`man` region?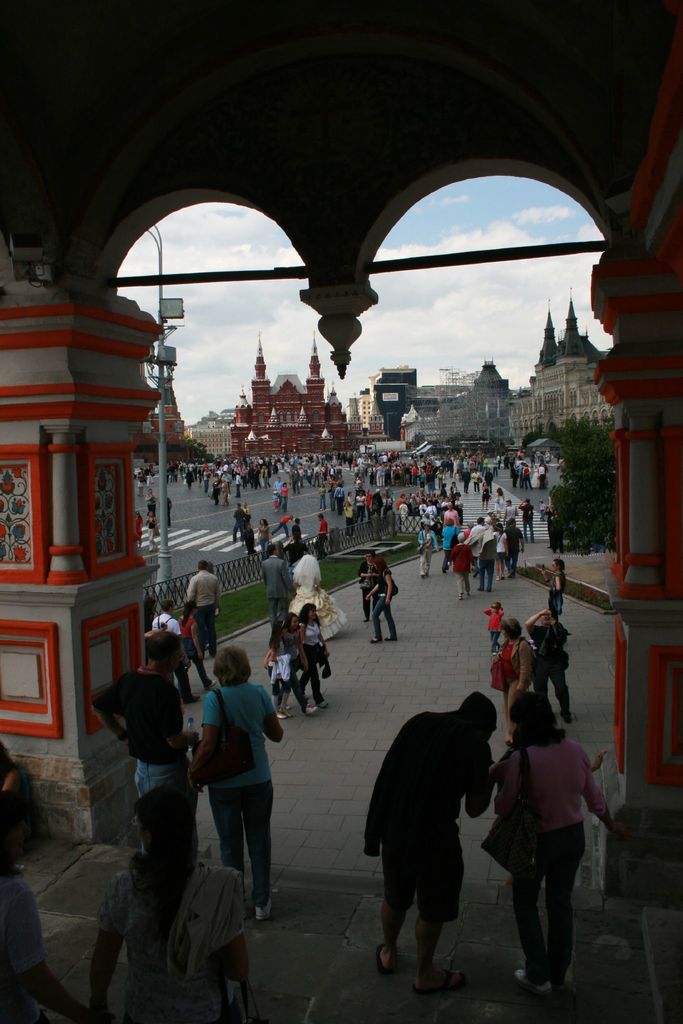
x1=187, y1=561, x2=220, y2=660
